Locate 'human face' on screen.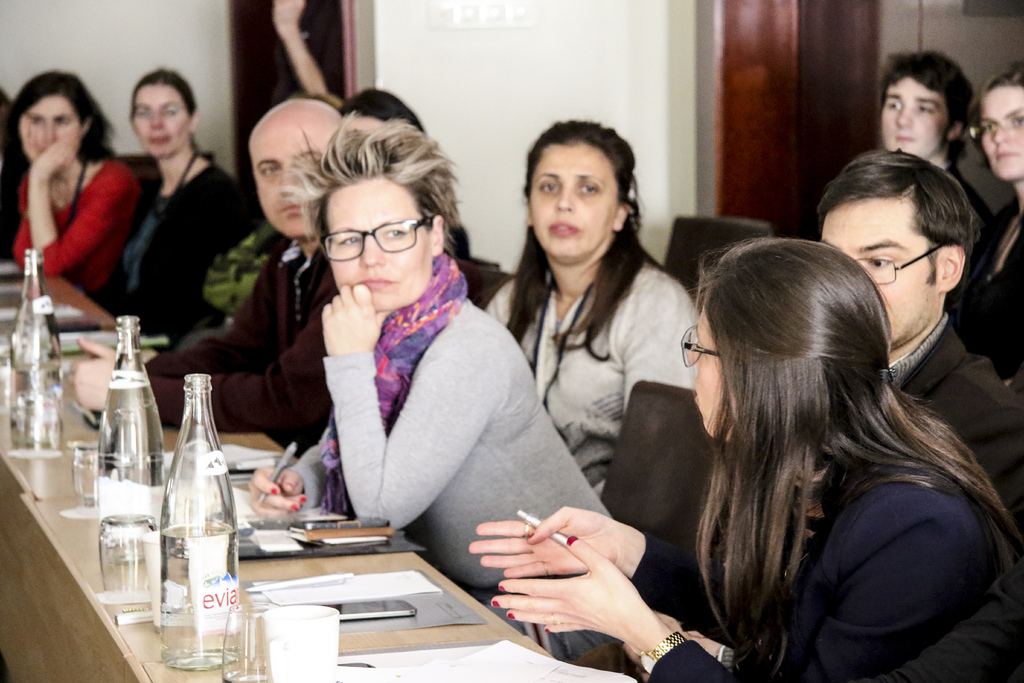
On screen at pyautogui.locateOnScreen(678, 304, 737, 446).
